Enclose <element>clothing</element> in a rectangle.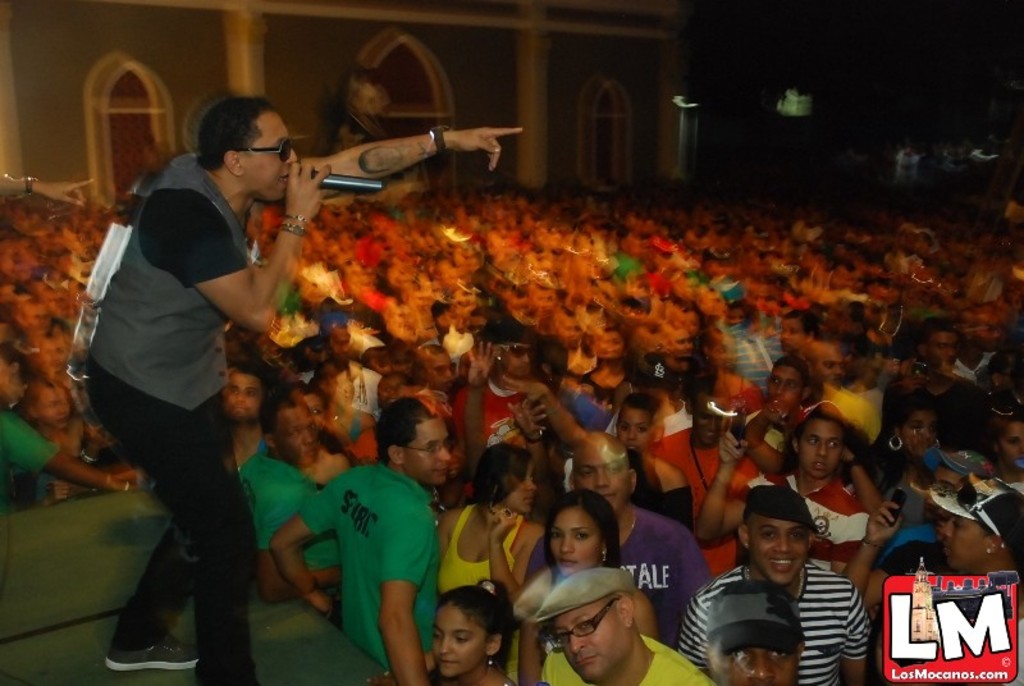
x1=877, y1=525, x2=943, y2=567.
